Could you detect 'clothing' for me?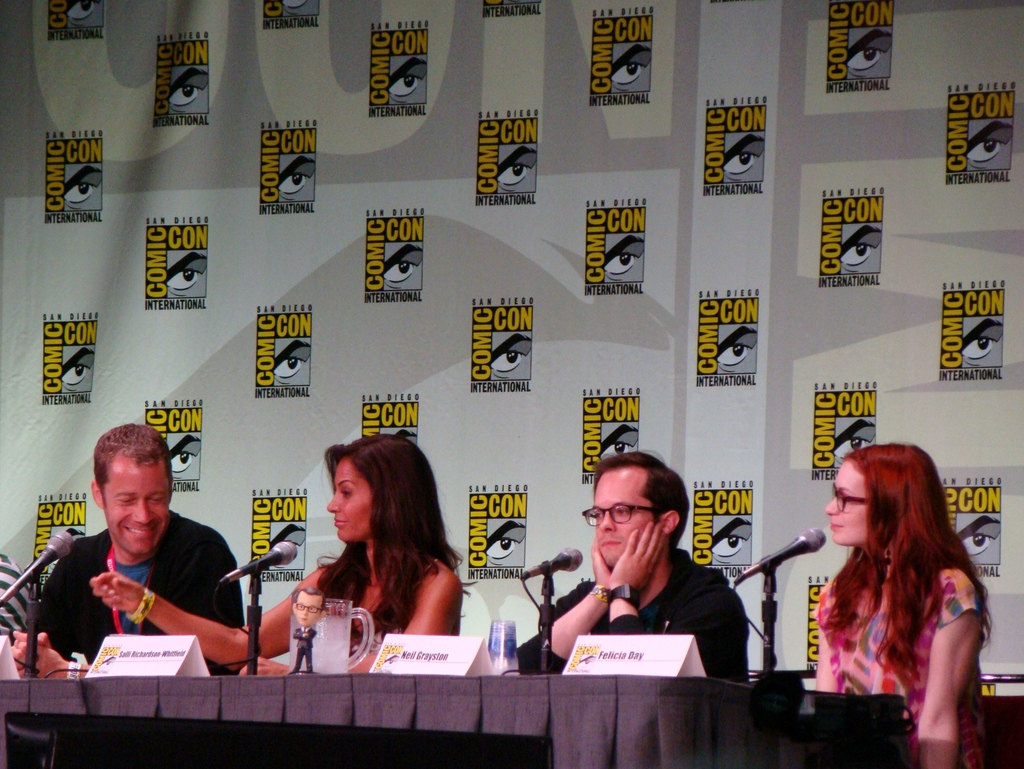
Detection result: 312 550 416 673.
